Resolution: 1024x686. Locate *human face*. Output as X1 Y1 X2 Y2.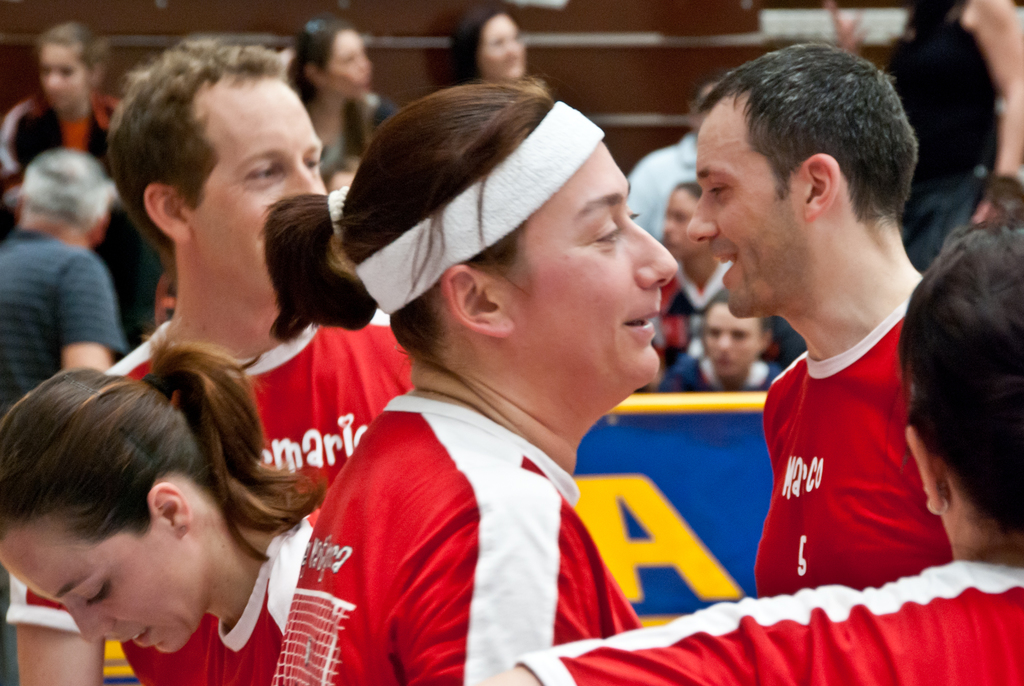
325 28 367 98.
